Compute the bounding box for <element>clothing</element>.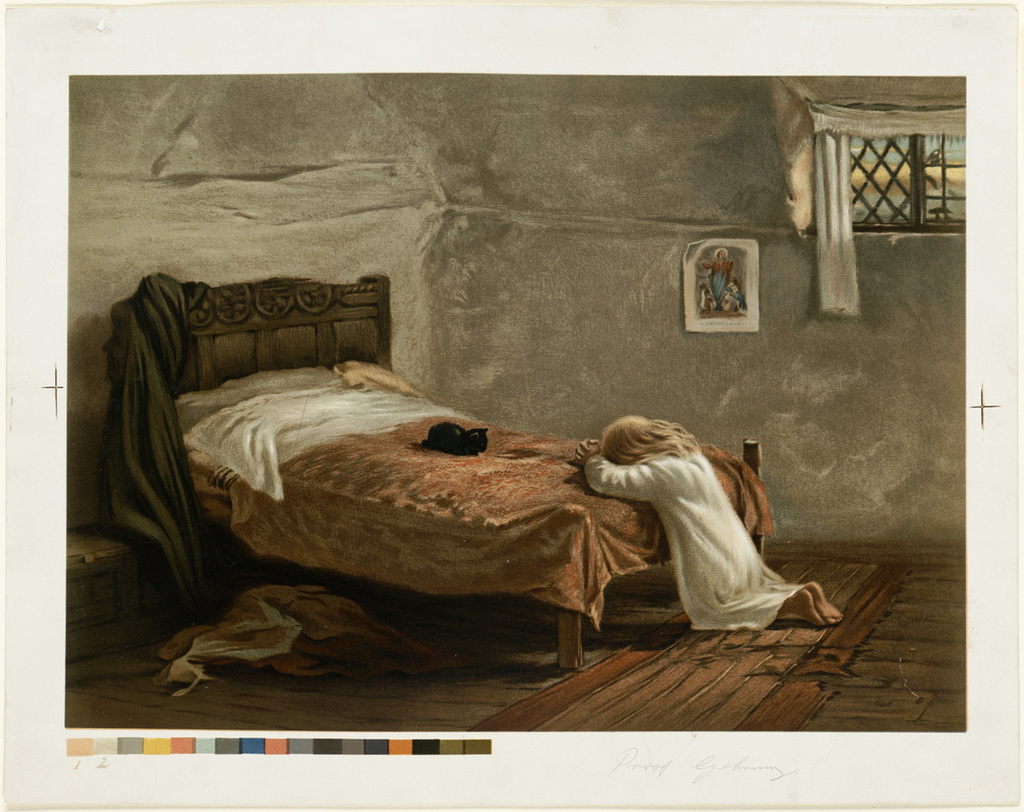
left=701, top=259, right=734, bottom=304.
